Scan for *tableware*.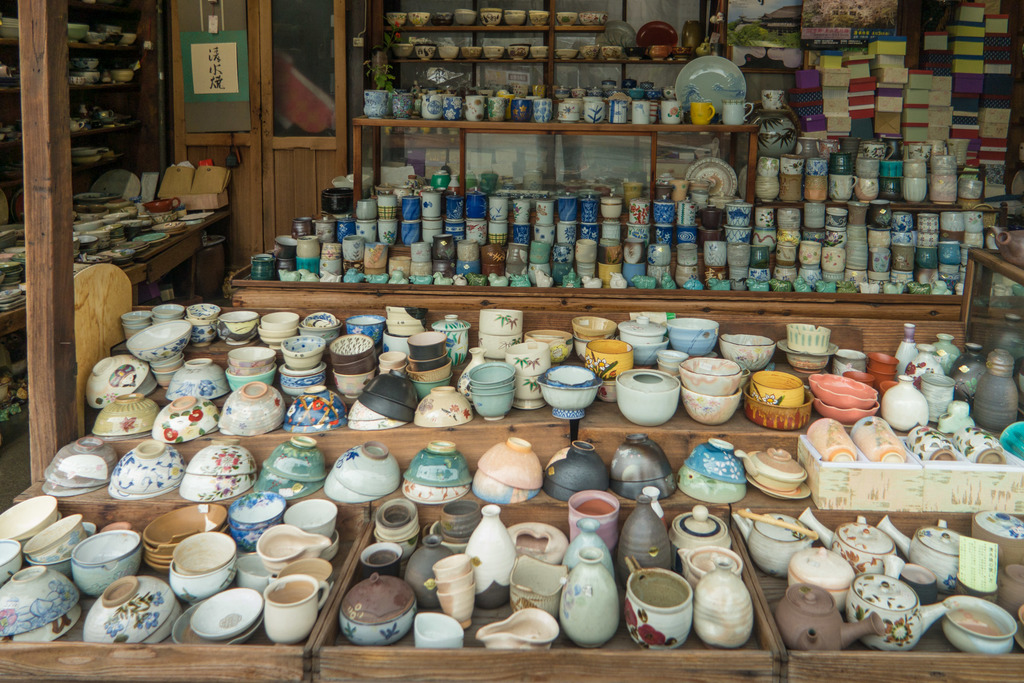
Scan result: (left=597, top=379, right=618, bottom=404).
